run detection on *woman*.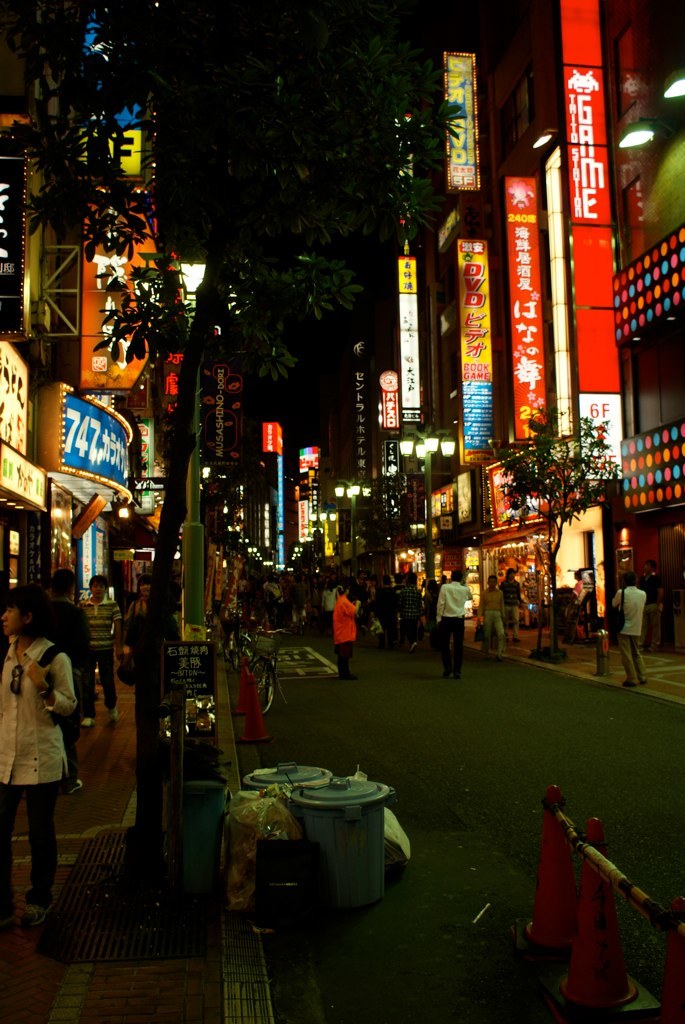
Result: 333, 581, 359, 679.
